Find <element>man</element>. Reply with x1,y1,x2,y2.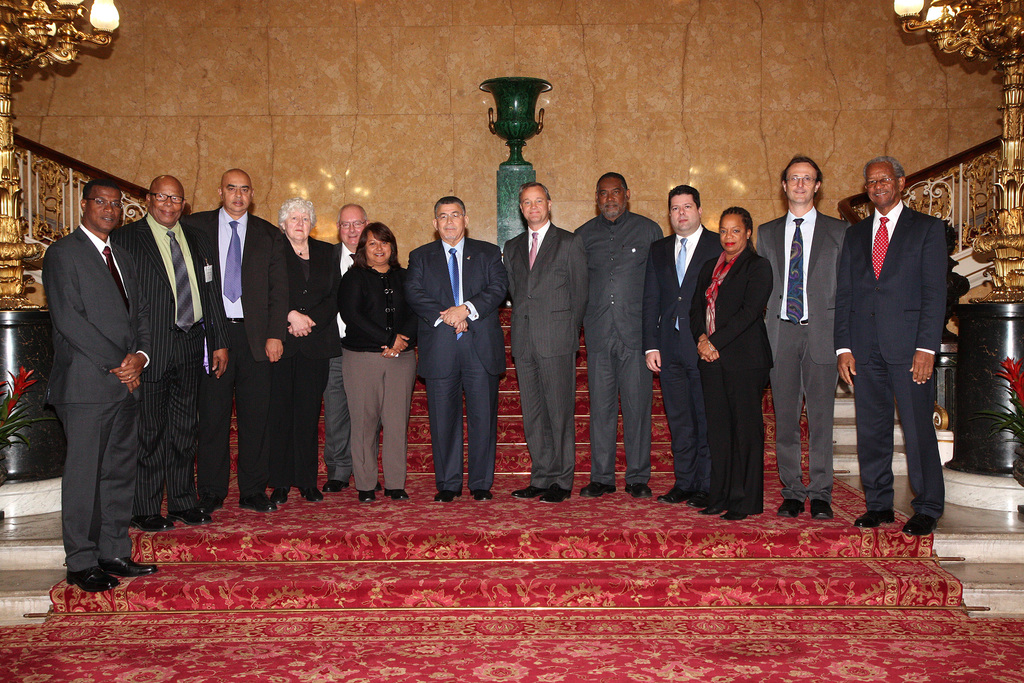
487,188,579,502.
